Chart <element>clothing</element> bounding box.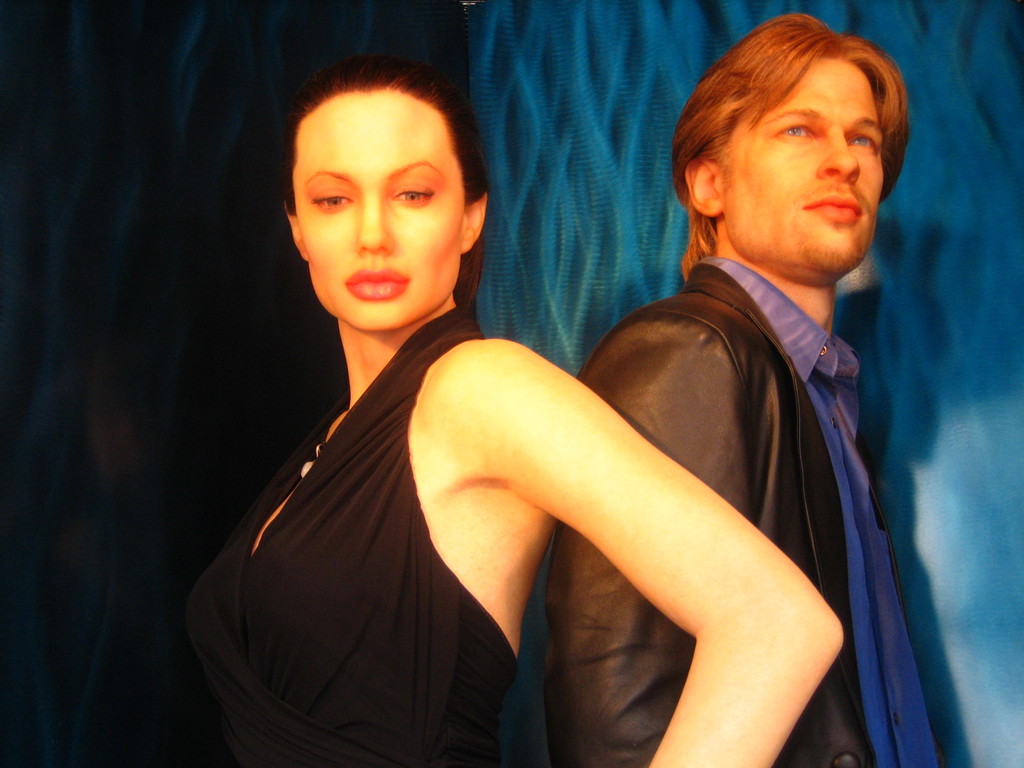
Charted: {"x1": 534, "y1": 256, "x2": 948, "y2": 767}.
